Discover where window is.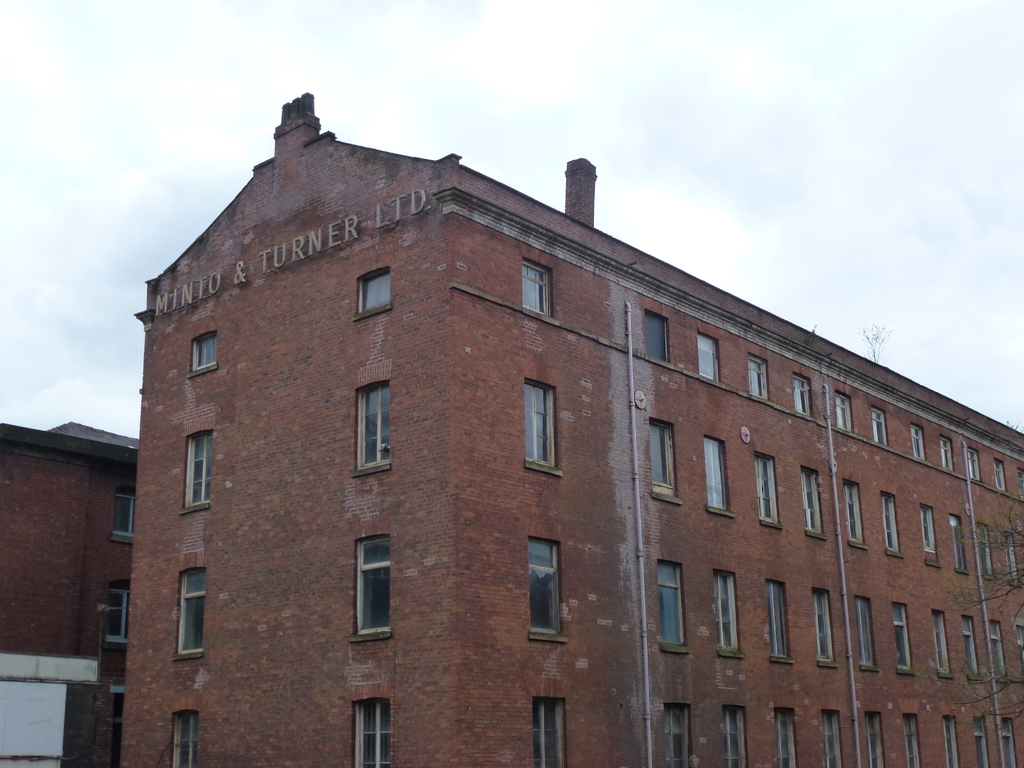
Discovered at rect(950, 516, 968, 573).
